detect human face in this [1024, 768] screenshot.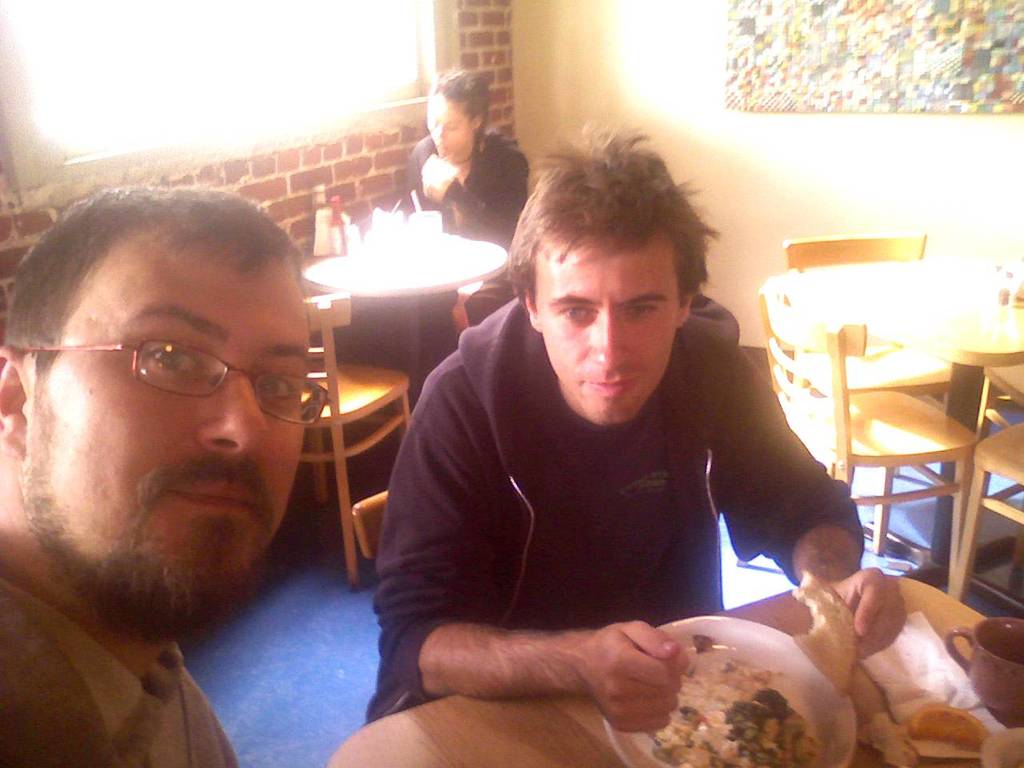
Detection: [left=535, top=238, right=674, bottom=428].
